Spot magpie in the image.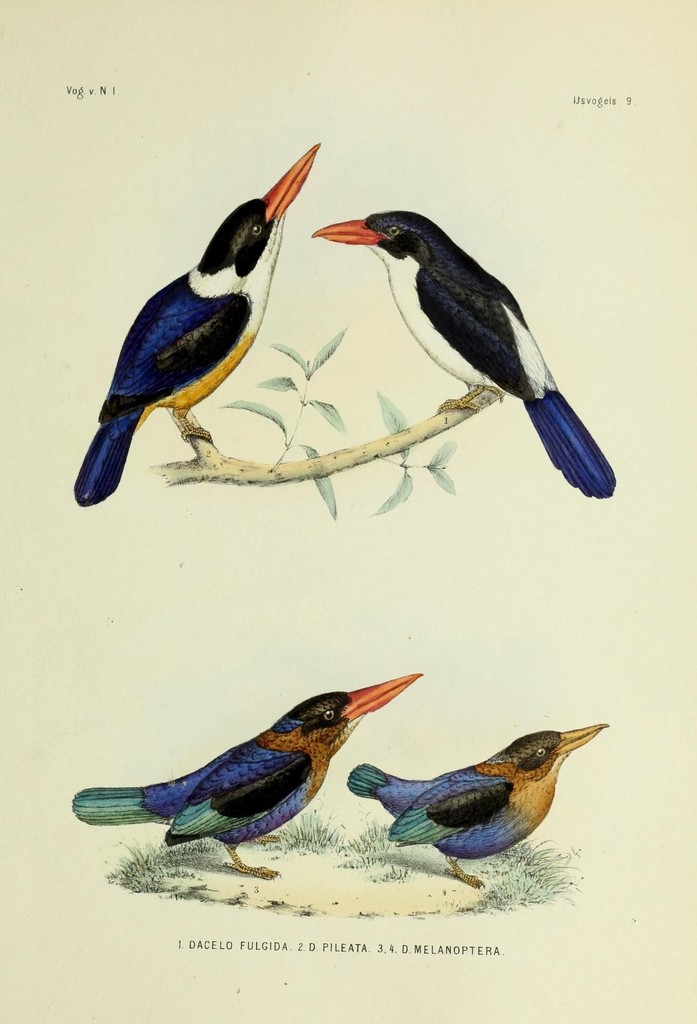
magpie found at bbox=(309, 205, 618, 497).
